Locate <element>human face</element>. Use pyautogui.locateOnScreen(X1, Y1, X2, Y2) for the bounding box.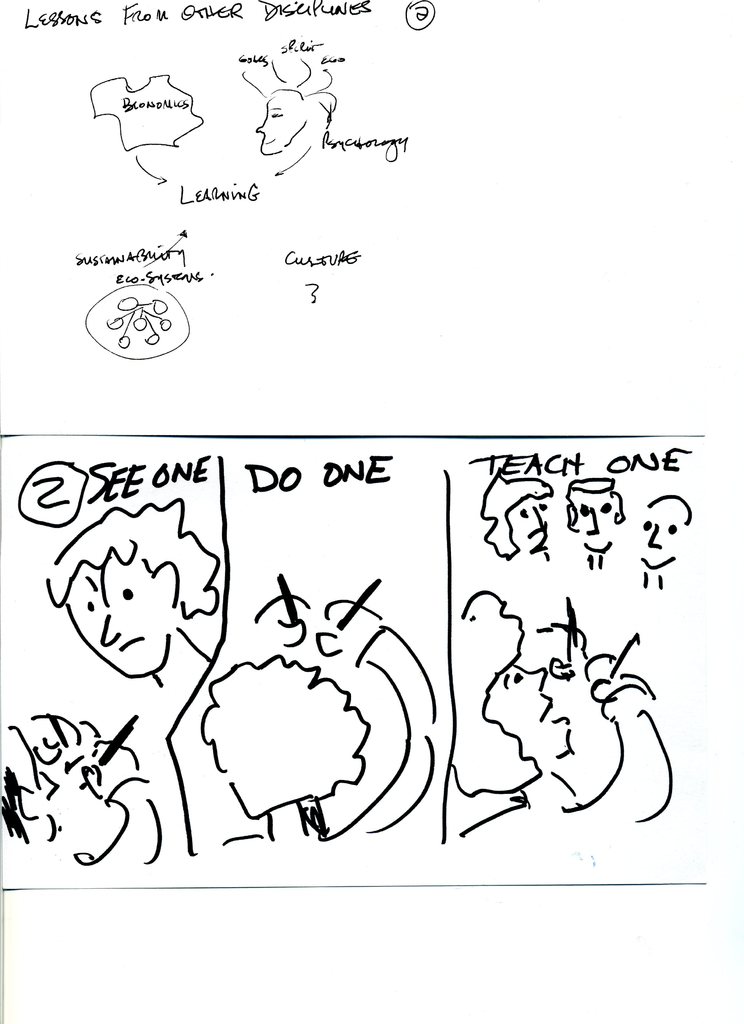
pyautogui.locateOnScreen(572, 490, 617, 562).
